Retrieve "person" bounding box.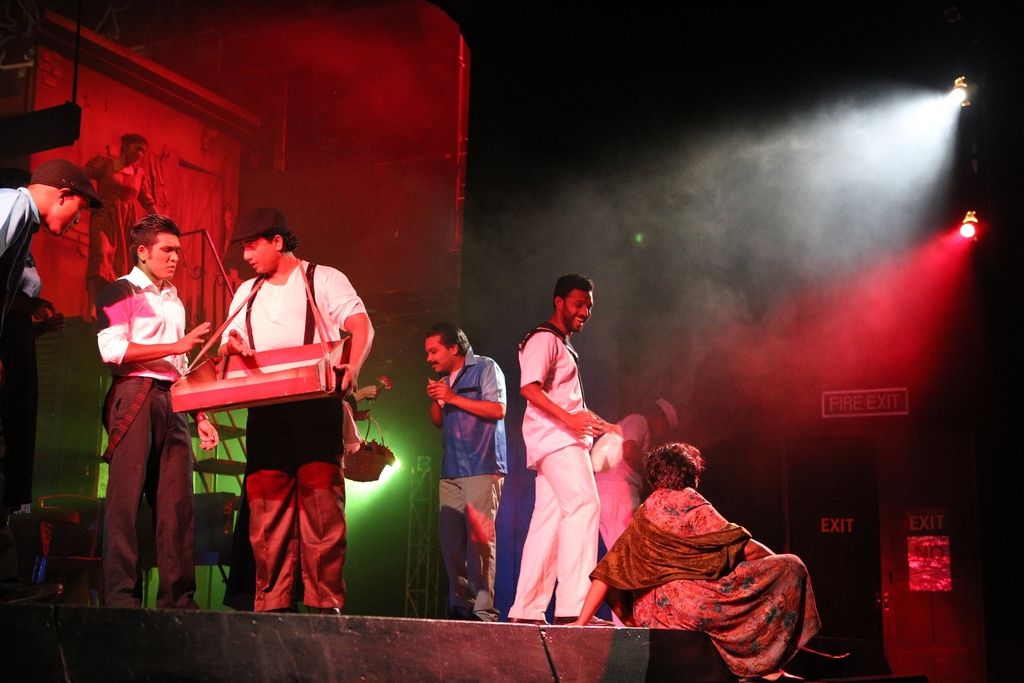
Bounding box: region(413, 336, 511, 618).
